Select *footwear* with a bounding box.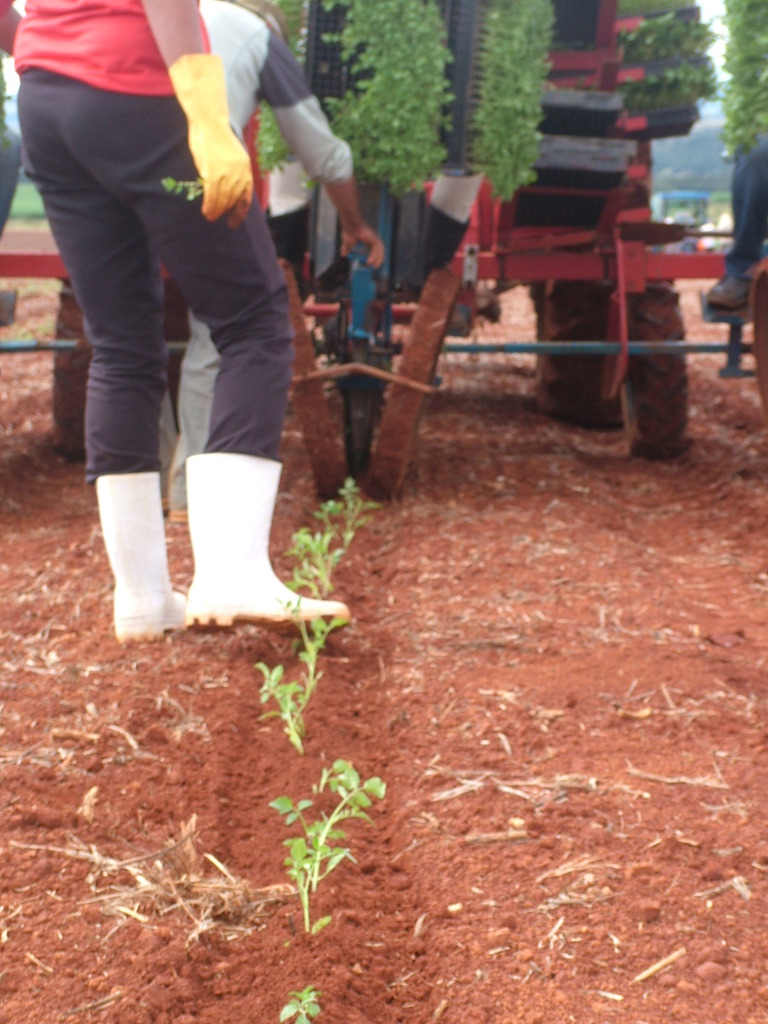
box(126, 458, 318, 654).
